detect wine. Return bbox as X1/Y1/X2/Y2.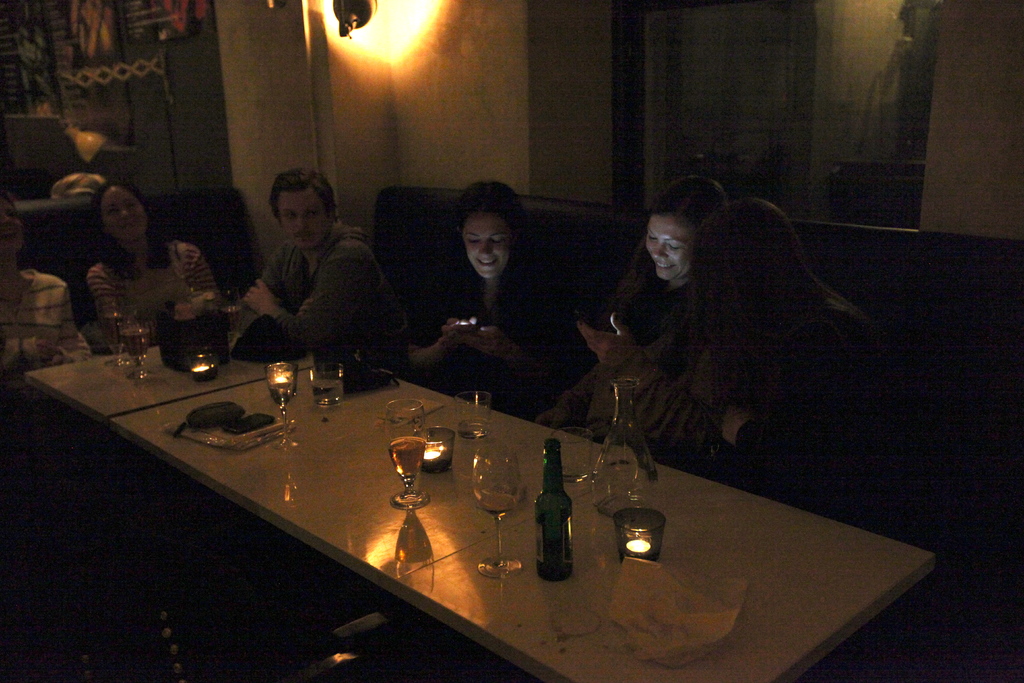
97/311/124/349.
